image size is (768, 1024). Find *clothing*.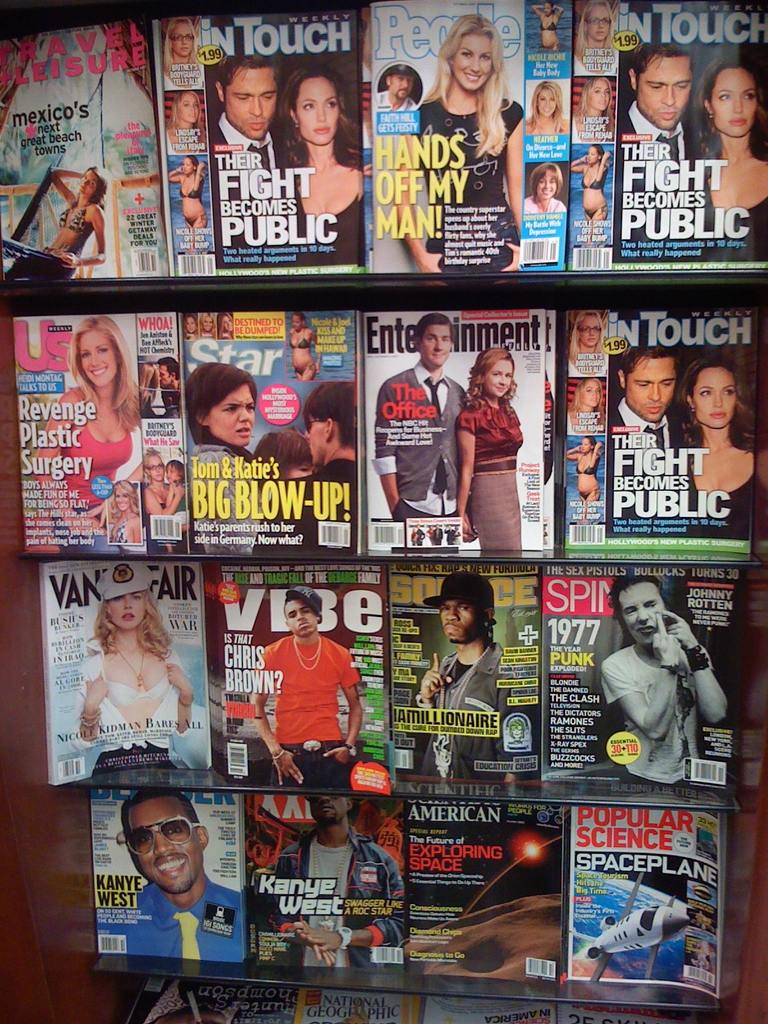
bbox(408, 99, 520, 275).
